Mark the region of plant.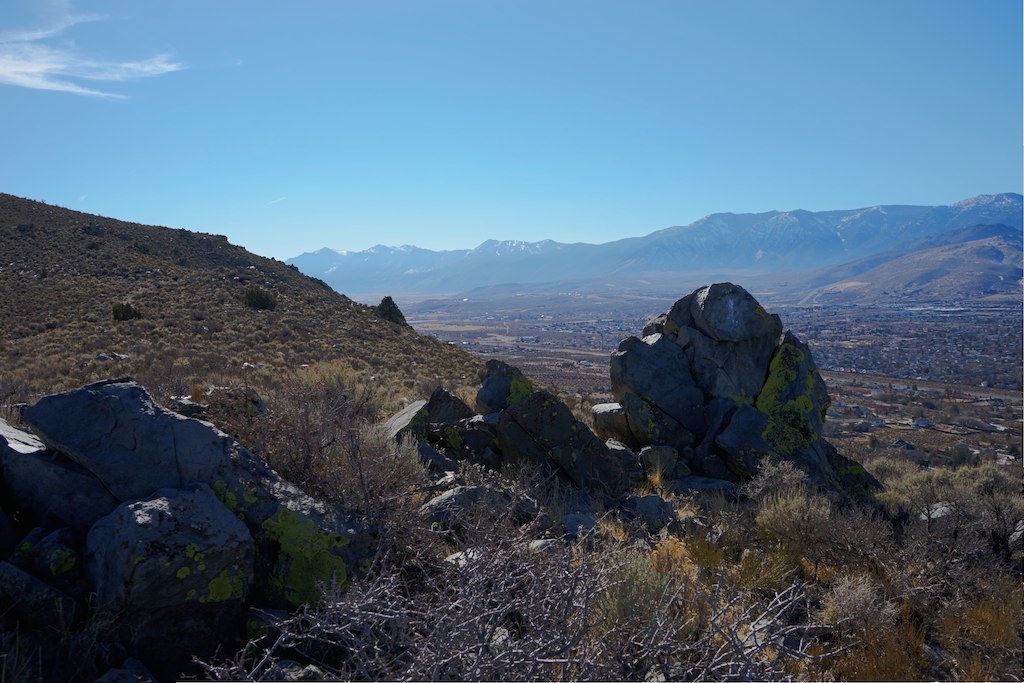
Region: {"left": 787, "top": 580, "right": 915, "bottom": 682}.
